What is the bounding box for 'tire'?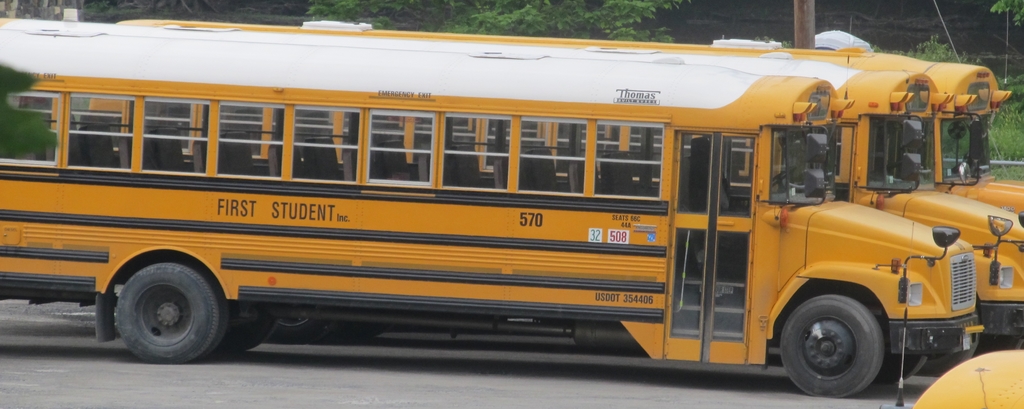
(111,264,228,362).
